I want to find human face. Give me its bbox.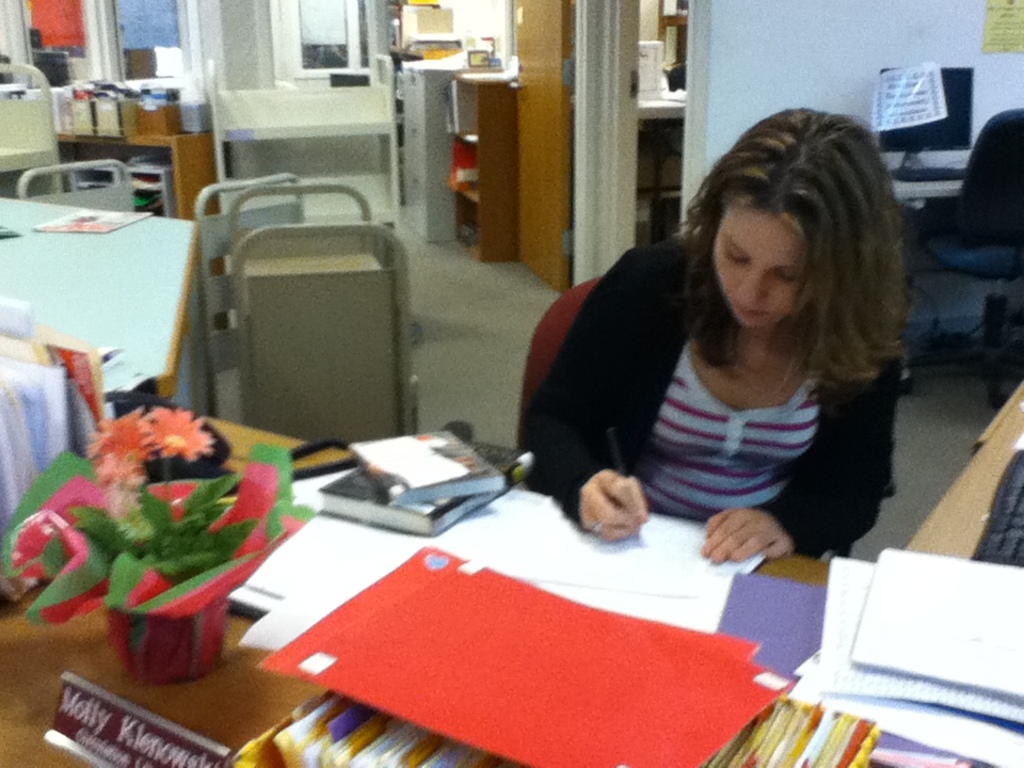
713,206,813,325.
